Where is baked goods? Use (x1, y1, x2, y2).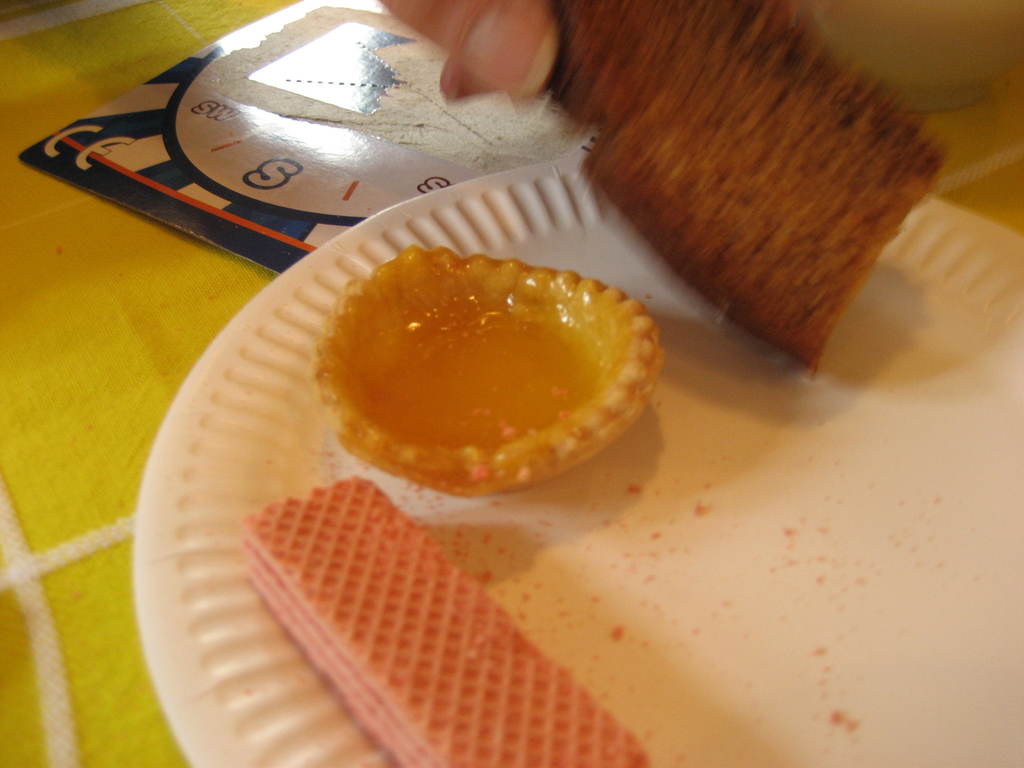
(235, 474, 649, 767).
